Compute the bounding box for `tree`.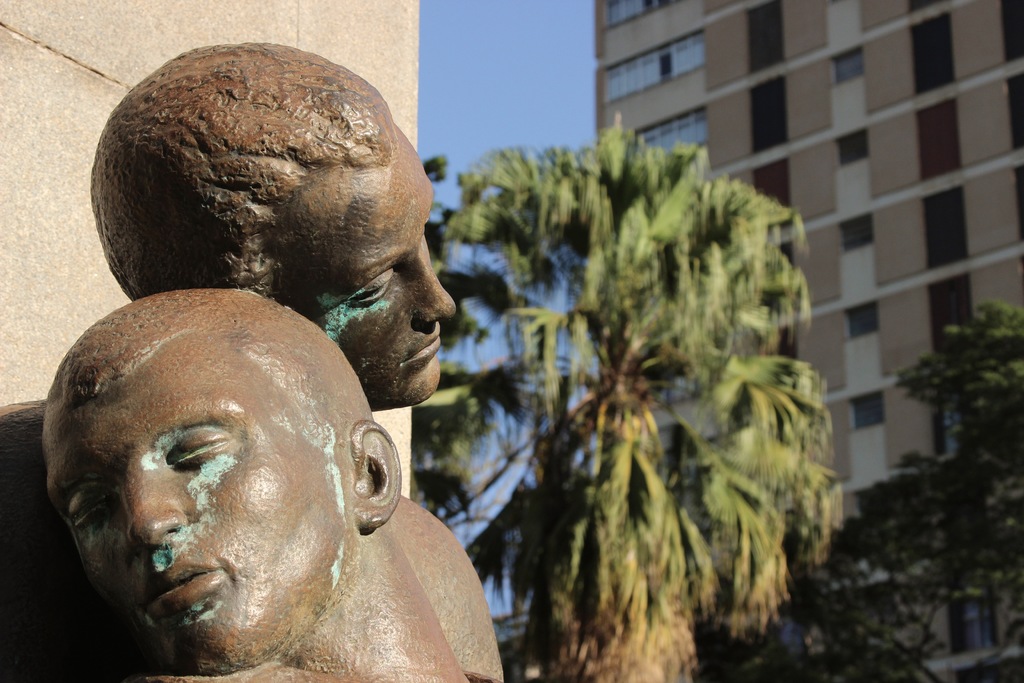
rect(807, 309, 1023, 682).
